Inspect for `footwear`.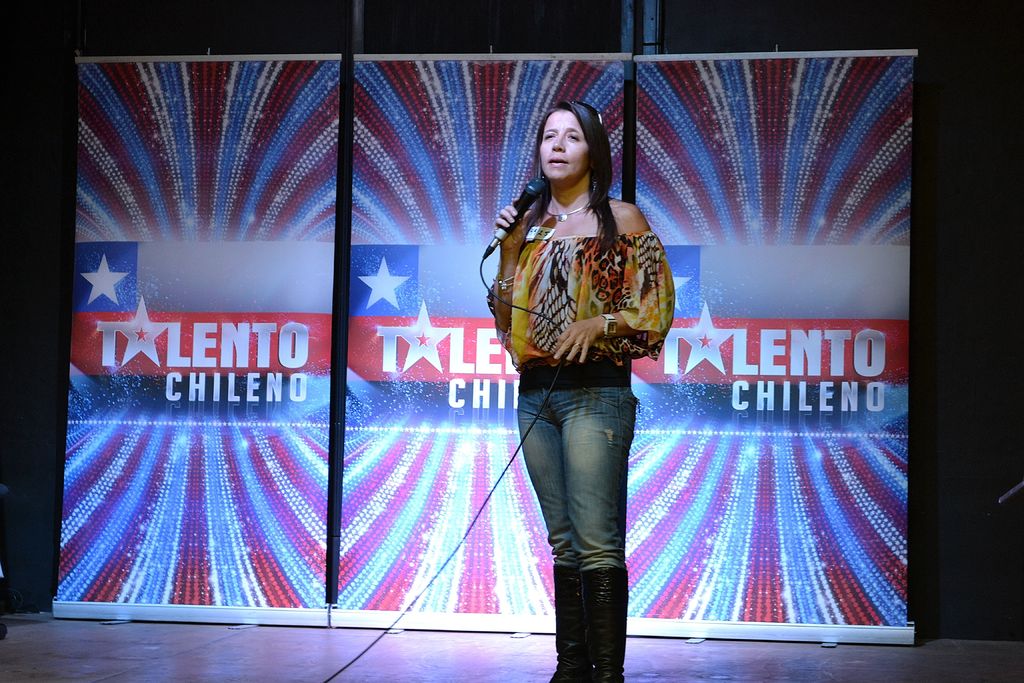
Inspection: rect(559, 572, 636, 673).
